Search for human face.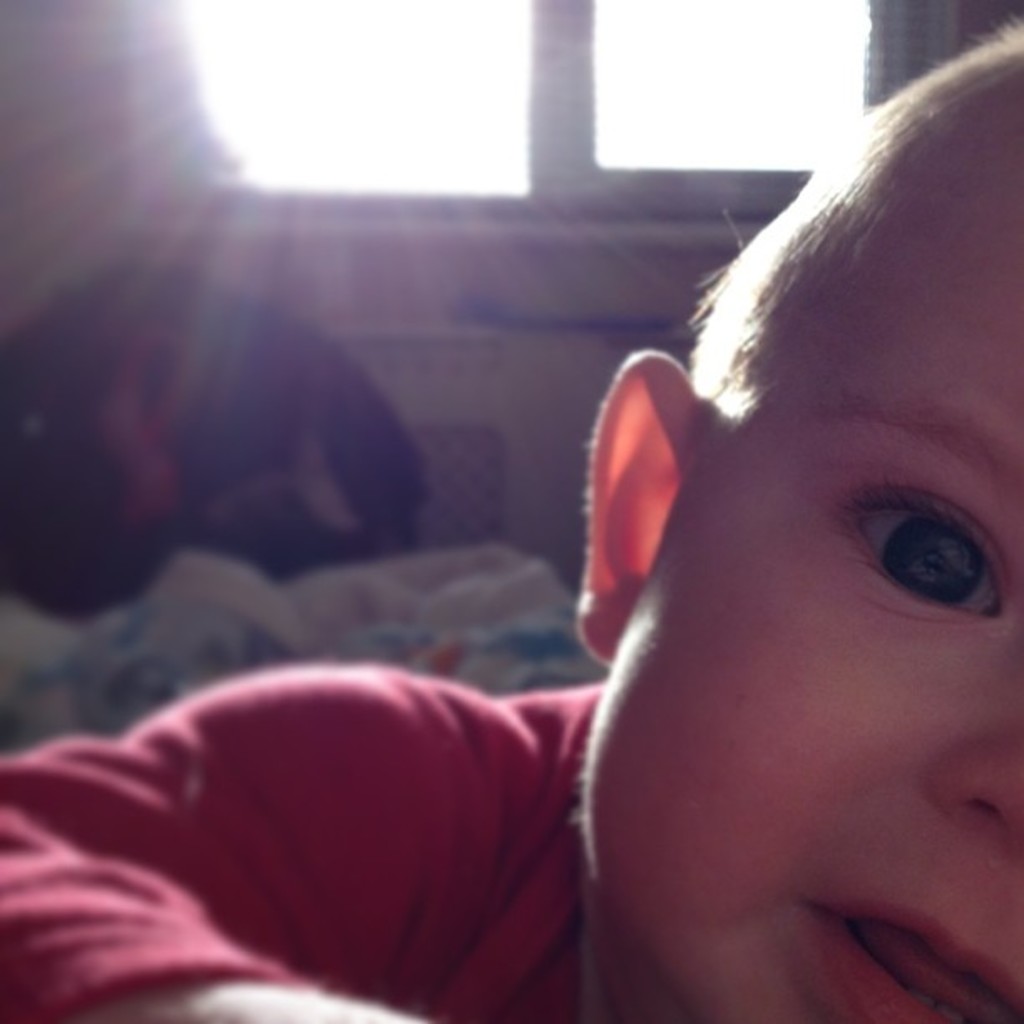
Found at left=616, top=62, right=1022, bottom=1022.
